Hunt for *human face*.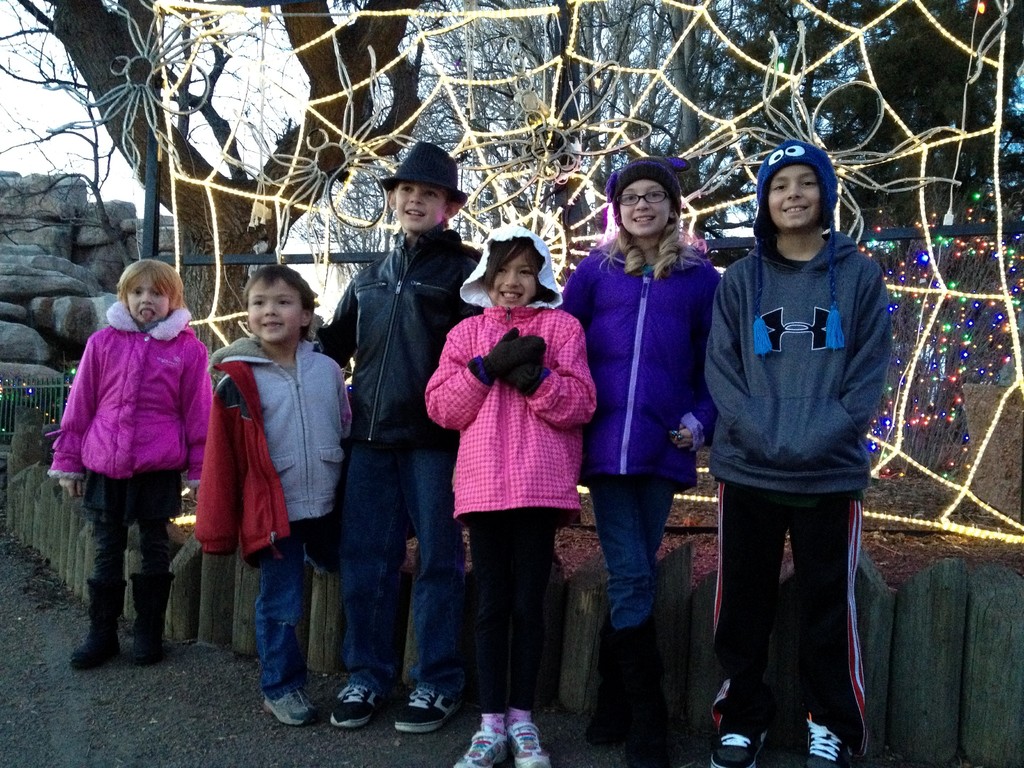
Hunted down at Rect(396, 182, 444, 232).
